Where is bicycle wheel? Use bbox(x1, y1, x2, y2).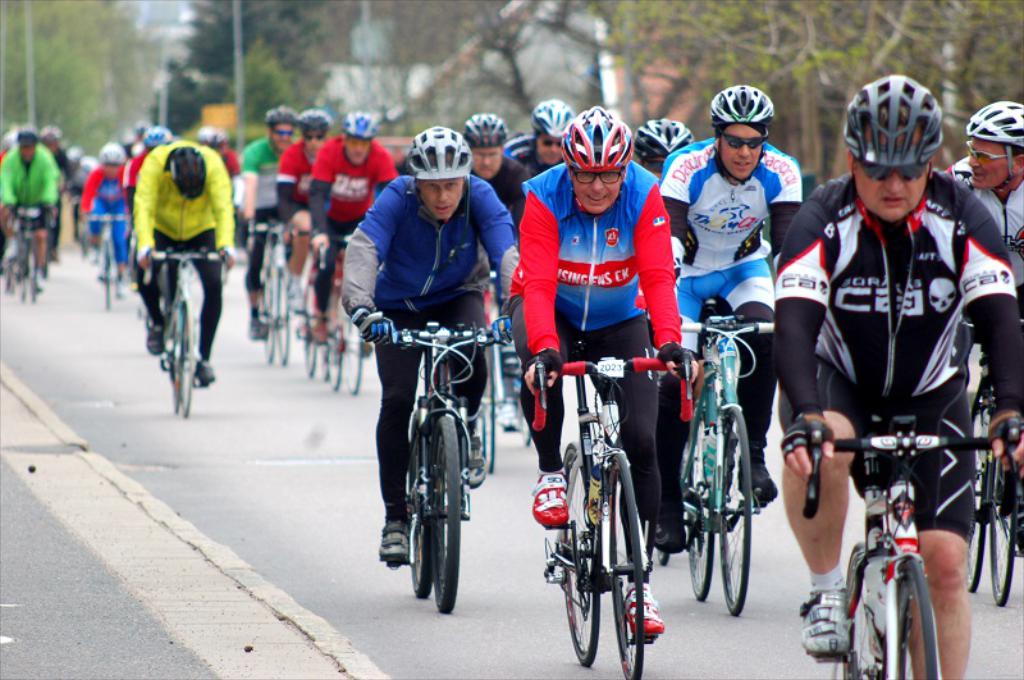
bbox(516, 380, 531, 448).
